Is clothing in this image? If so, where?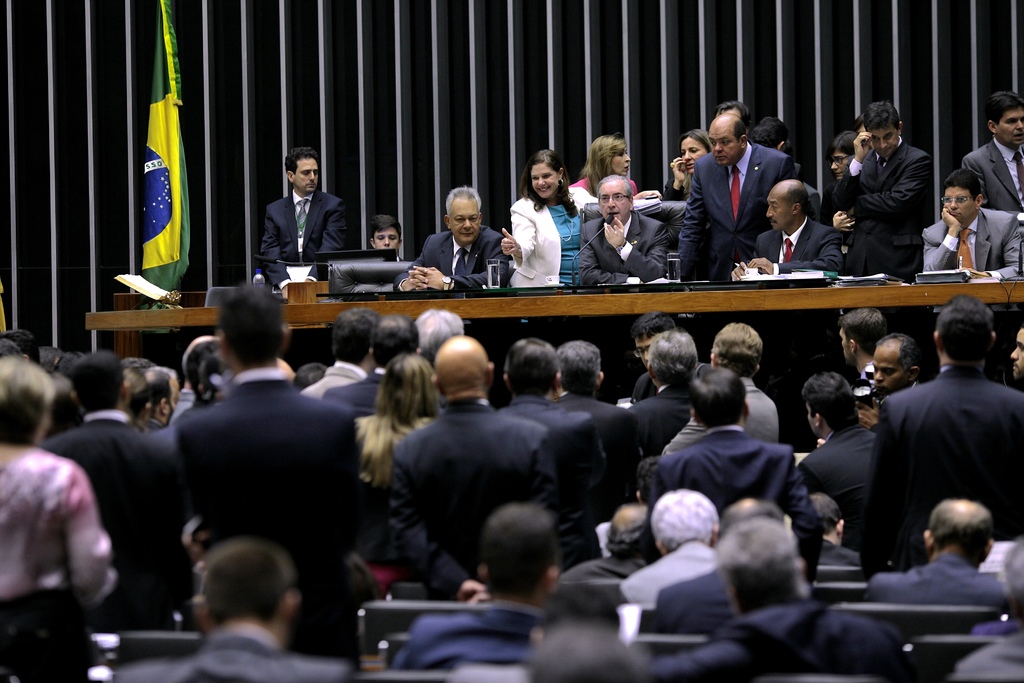
Yes, at 179:375:376:594.
